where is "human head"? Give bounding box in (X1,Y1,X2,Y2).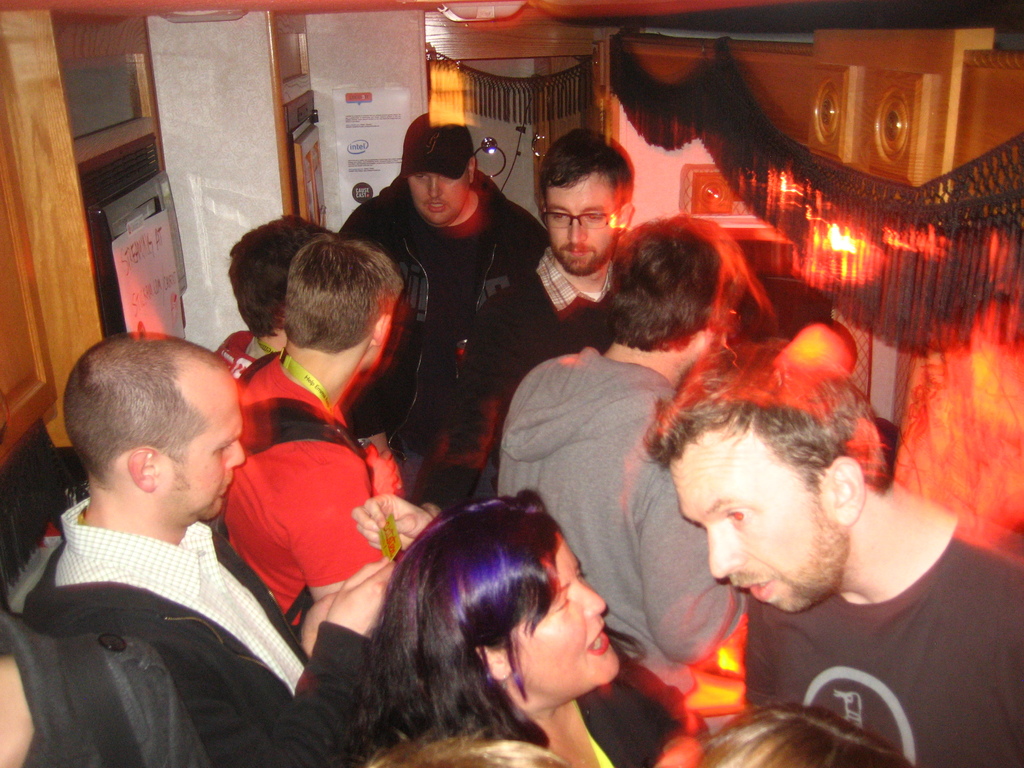
(533,129,635,274).
